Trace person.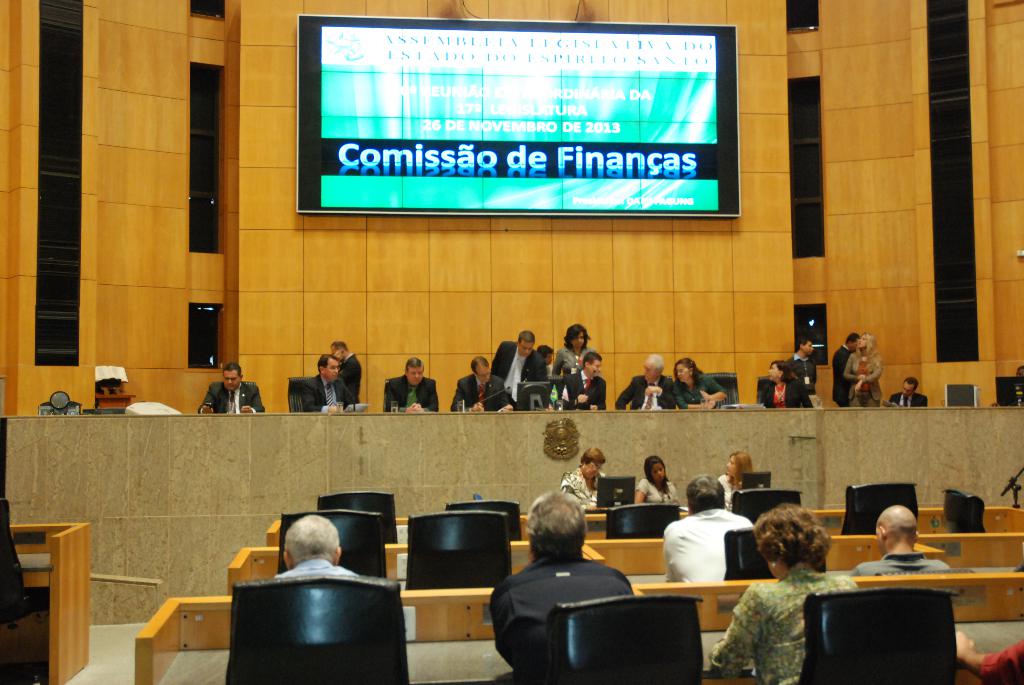
Traced to bbox=[379, 357, 435, 414].
